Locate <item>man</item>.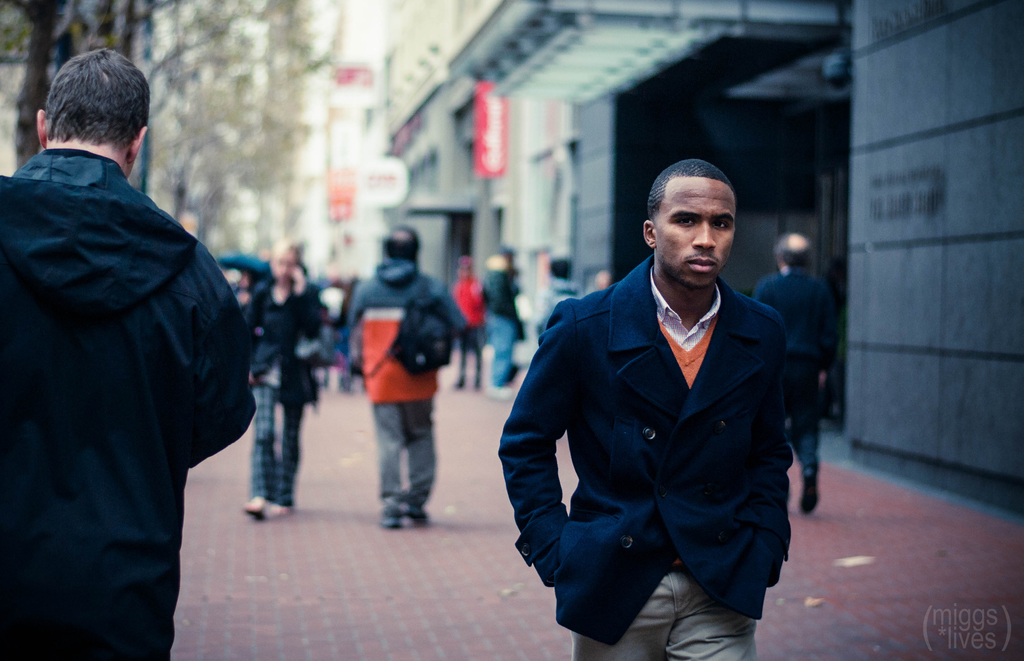
Bounding box: Rect(754, 236, 831, 516).
